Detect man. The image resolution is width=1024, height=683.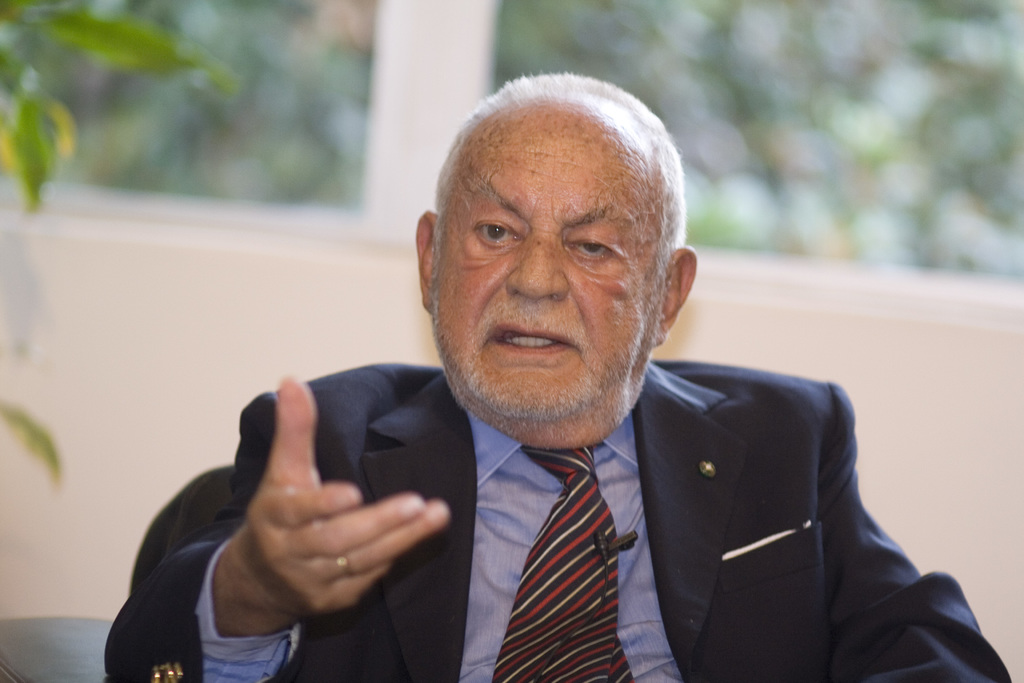
152, 103, 966, 671.
